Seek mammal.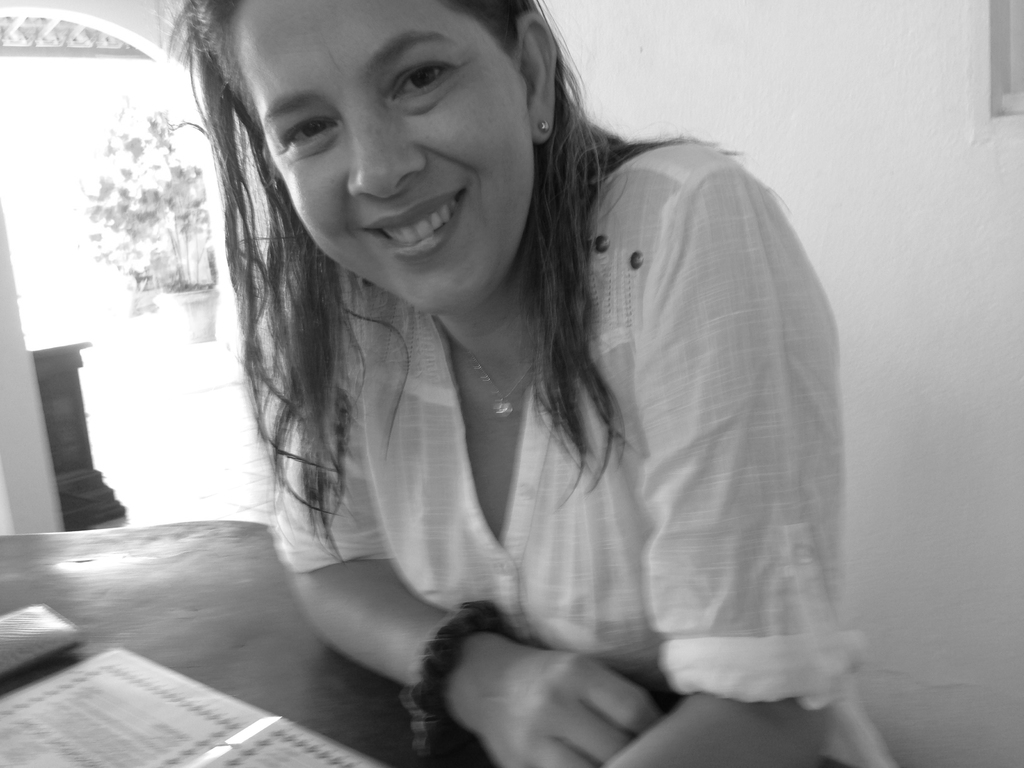
bbox=[195, 0, 911, 767].
